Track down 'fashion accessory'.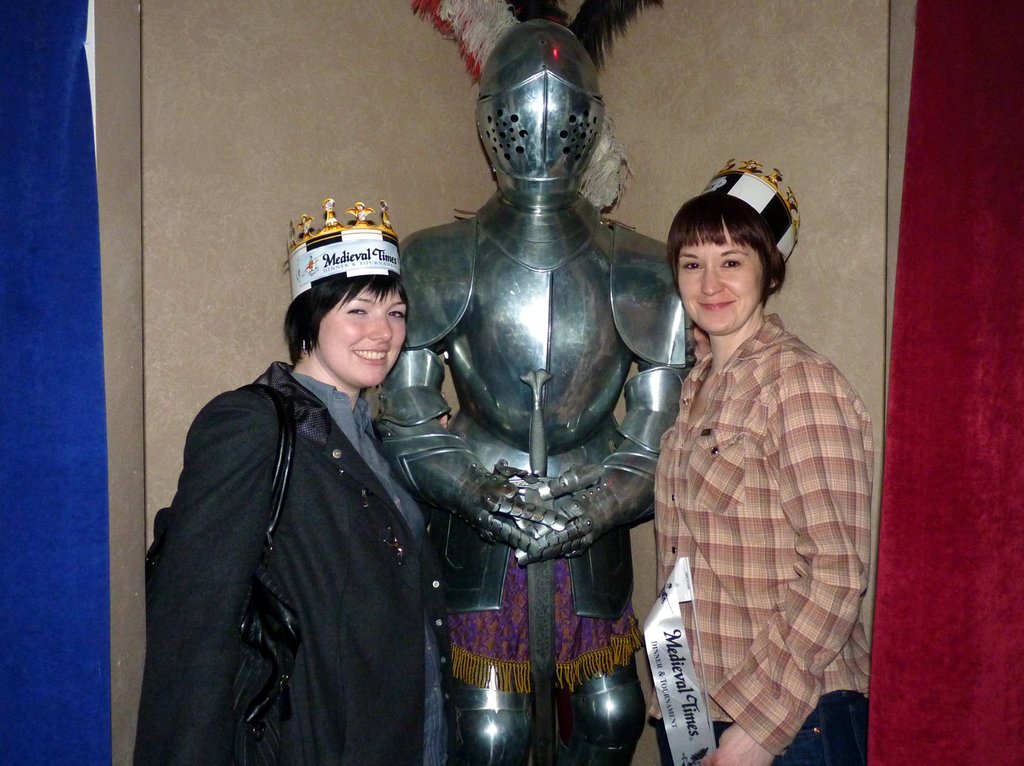
Tracked to box=[143, 380, 306, 750].
